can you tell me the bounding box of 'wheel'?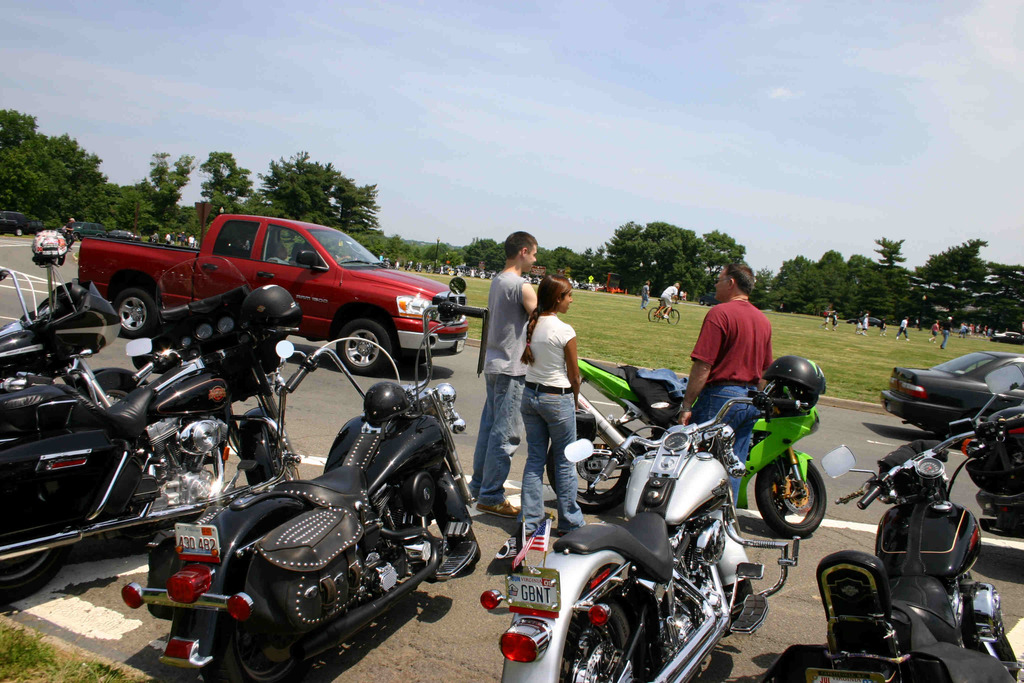
region(108, 288, 159, 339).
